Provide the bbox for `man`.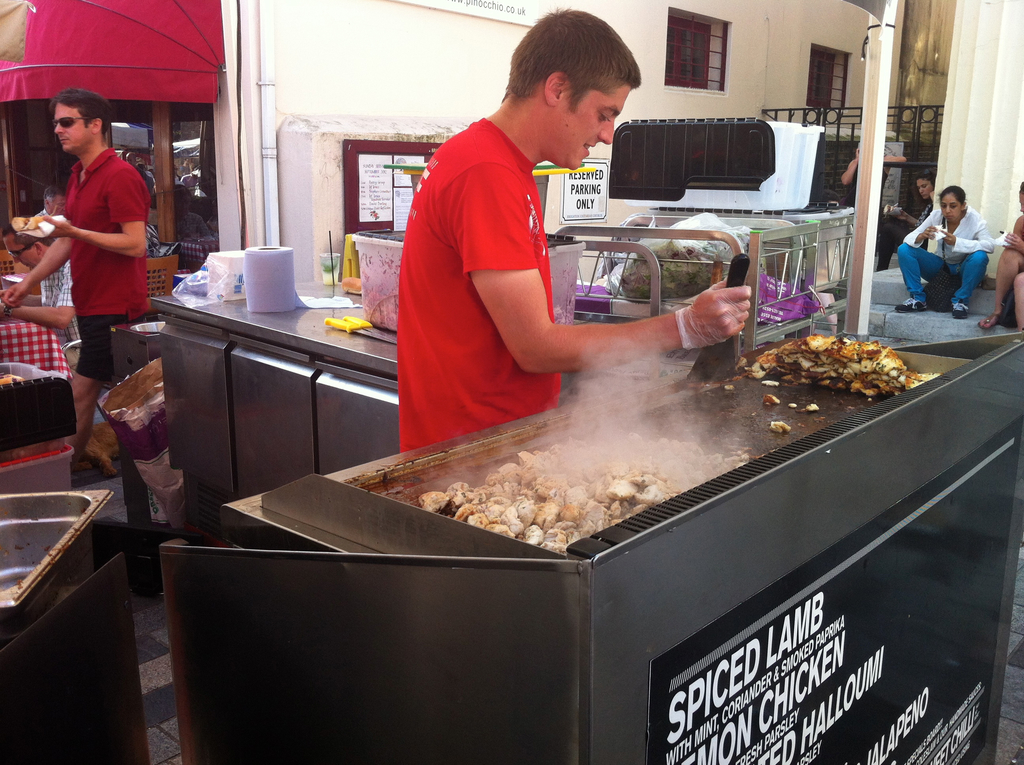
bbox=[21, 94, 160, 439].
